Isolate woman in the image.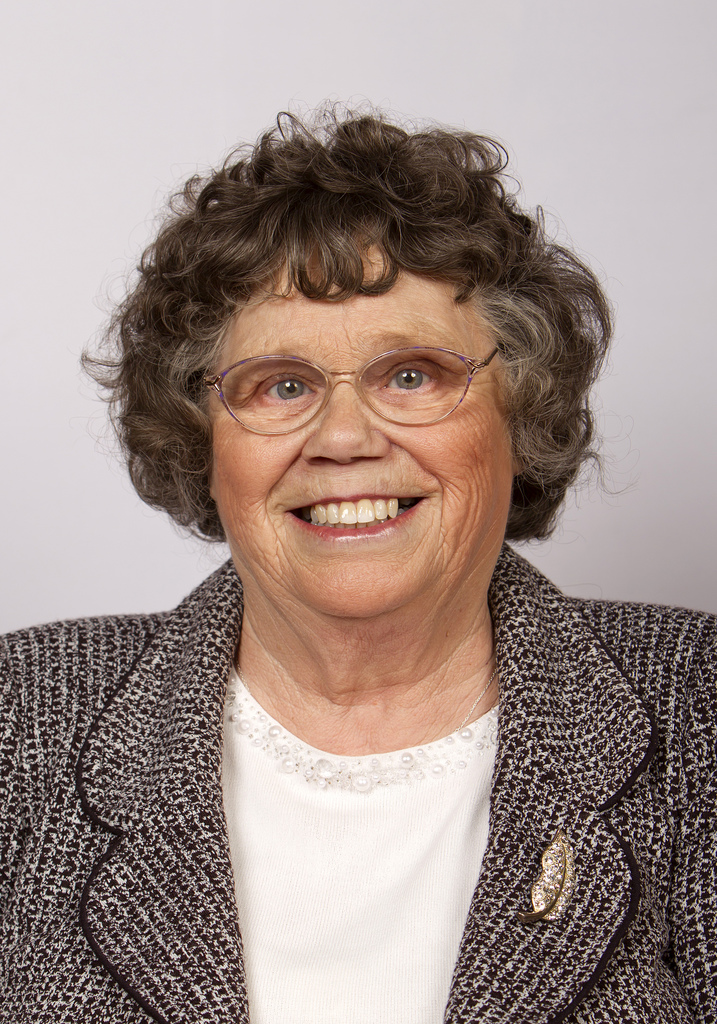
Isolated region: <bbox>0, 106, 716, 1023</bbox>.
